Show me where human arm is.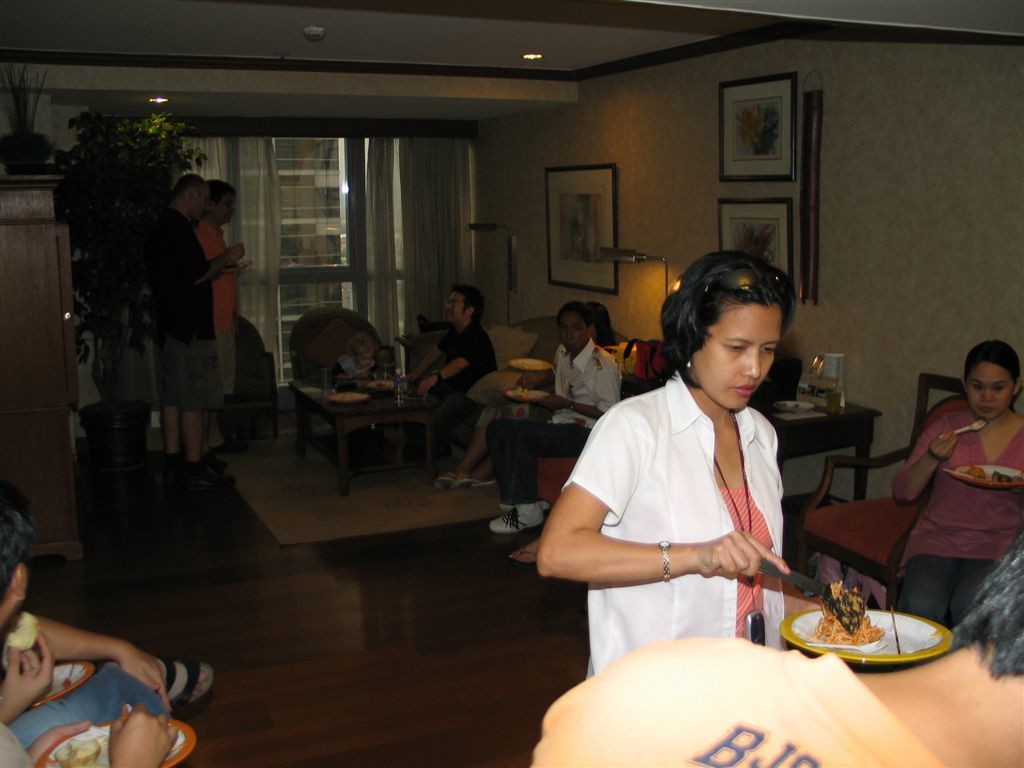
human arm is at (left=169, top=226, right=248, bottom=295).
